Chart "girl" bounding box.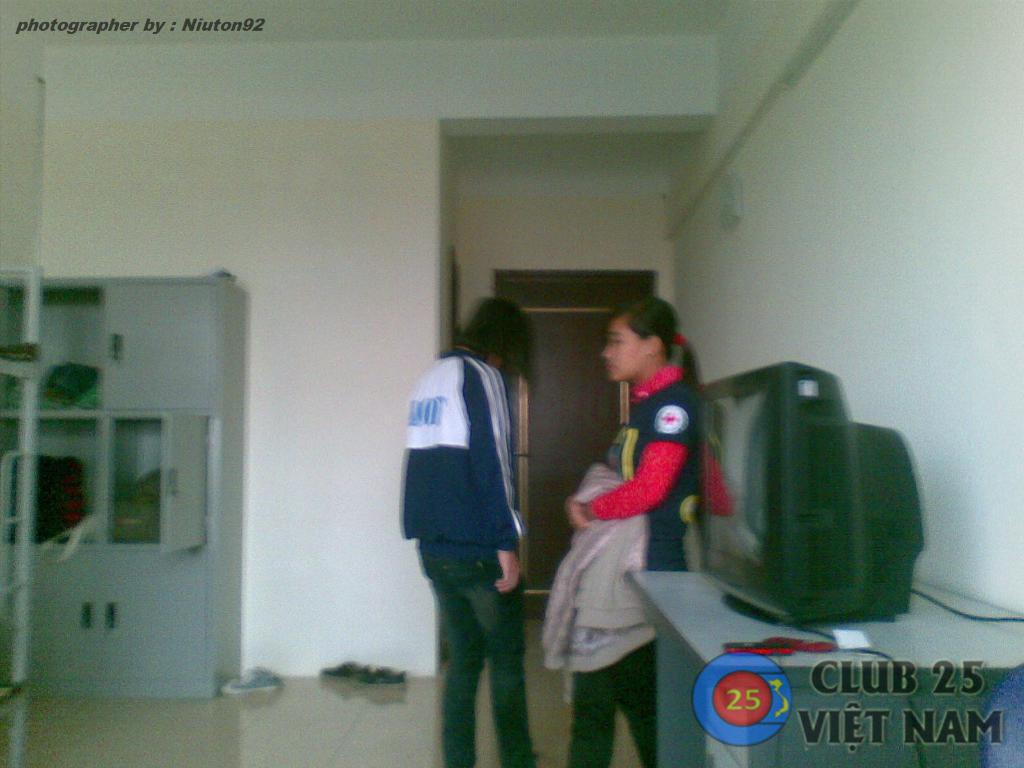
Charted: 544:296:694:767.
